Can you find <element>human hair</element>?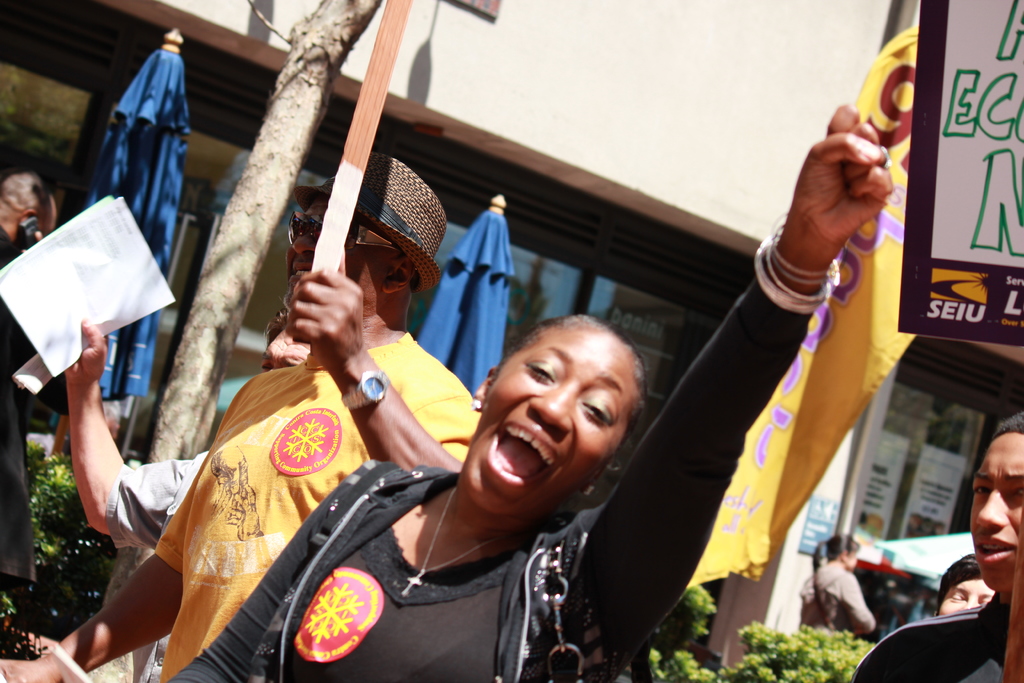
Yes, bounding box: box=[811, 534, 858, 573].
